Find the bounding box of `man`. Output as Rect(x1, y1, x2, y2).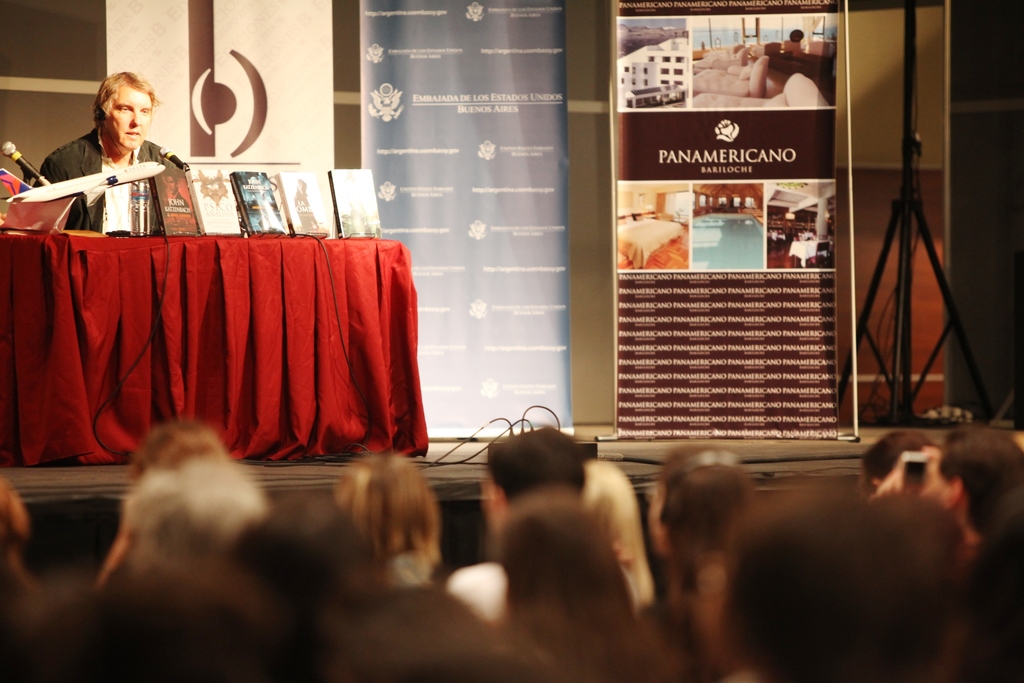
Rect(38, 70, 166, 235).
